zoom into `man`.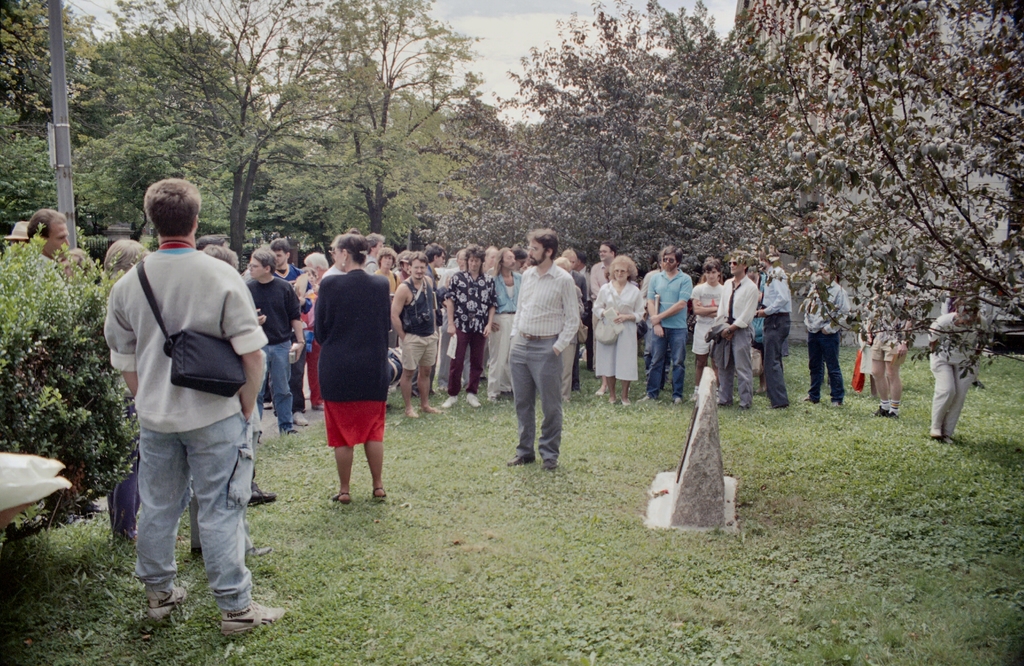
Zoom target: Rect(392, 253, 446, 415).
